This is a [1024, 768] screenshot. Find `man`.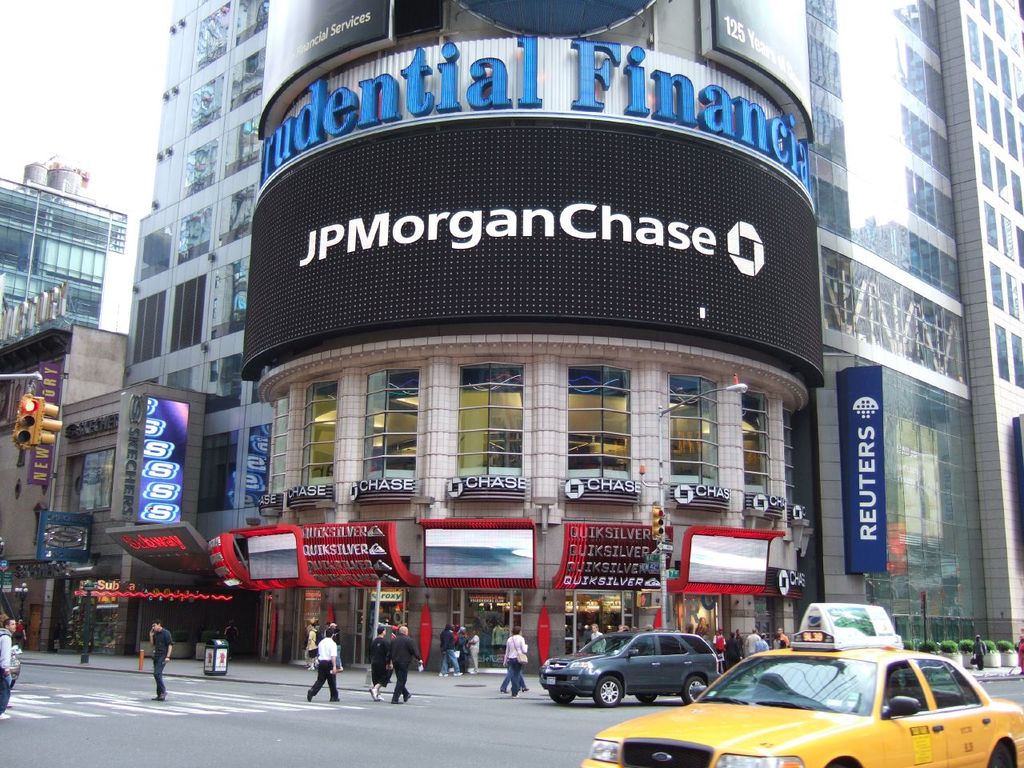
Bounding box: bbox=(385, 626, 422, 704).
